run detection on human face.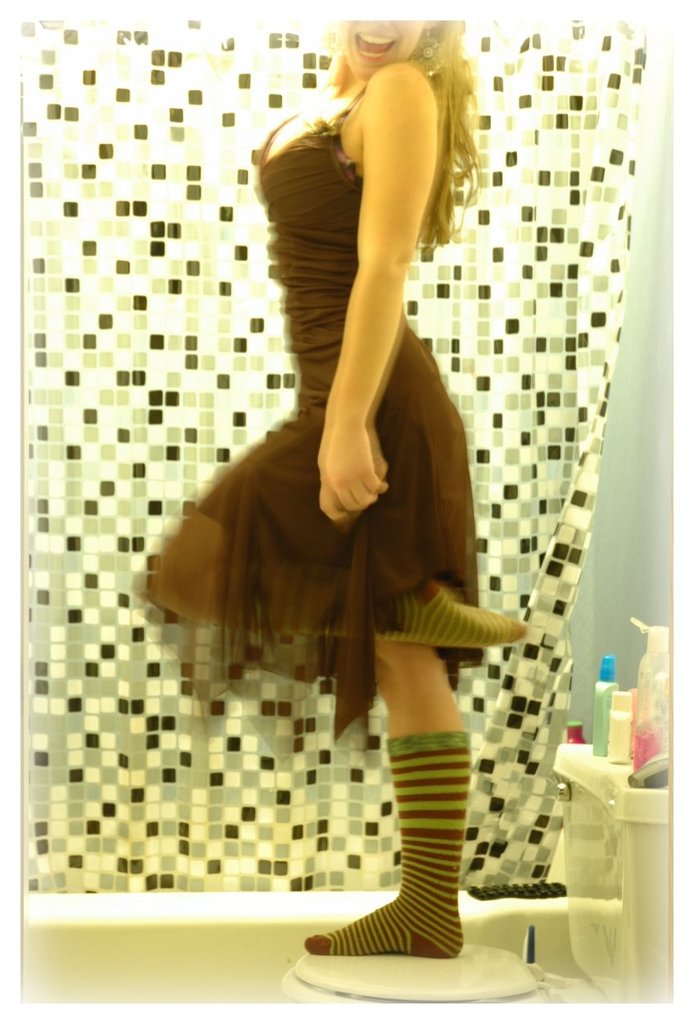
Result: rect(342, 6, 422, 75).
